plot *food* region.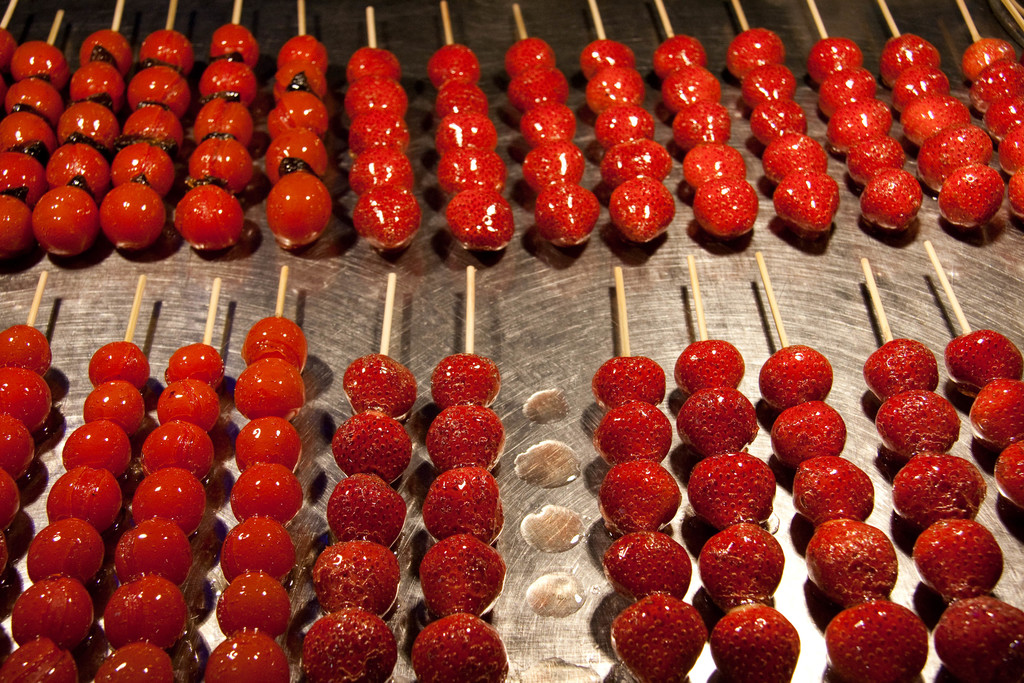
Plotted at rect(344, 144, 420, 194).
